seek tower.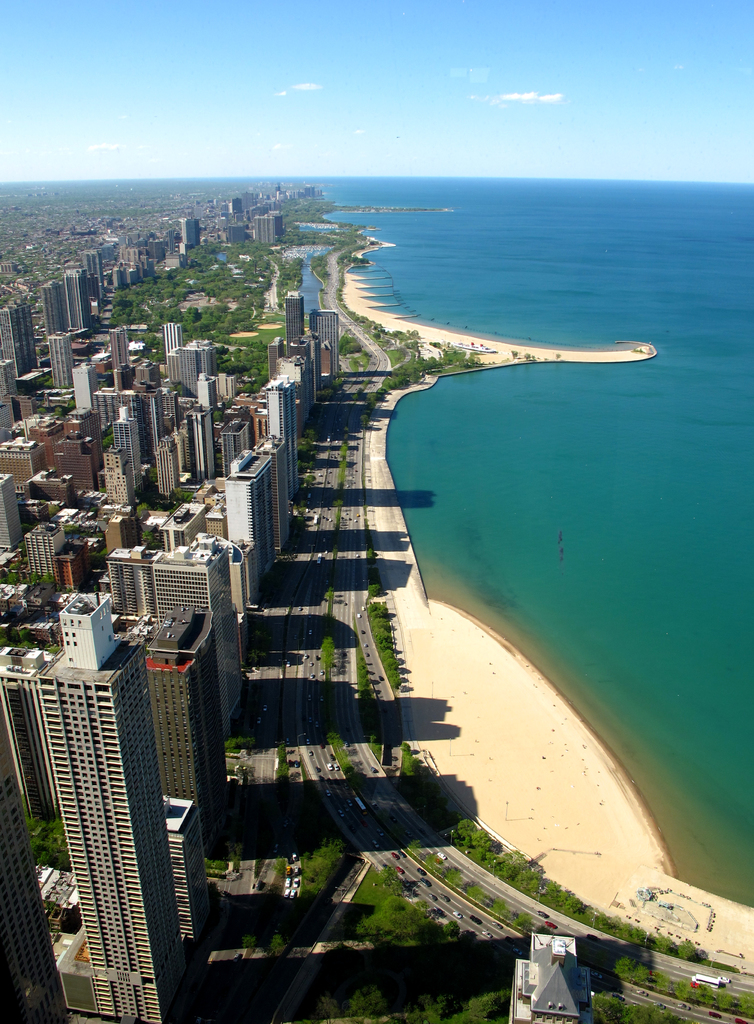
box=[266, 335, 281, 380].
